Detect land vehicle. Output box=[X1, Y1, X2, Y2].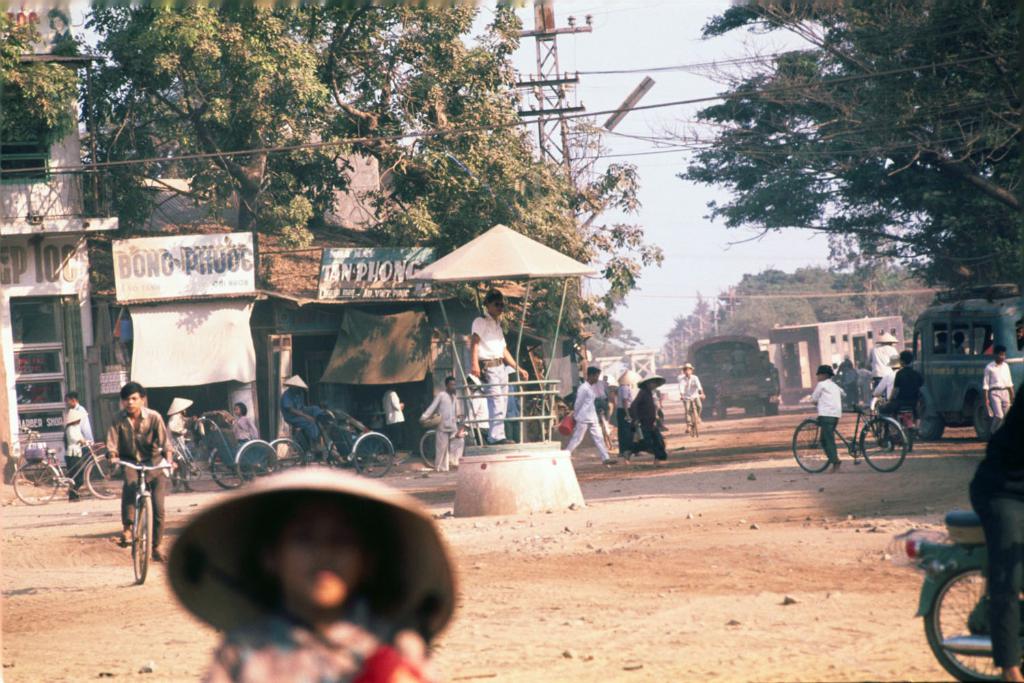
box=[692, 342, 779, 421].
